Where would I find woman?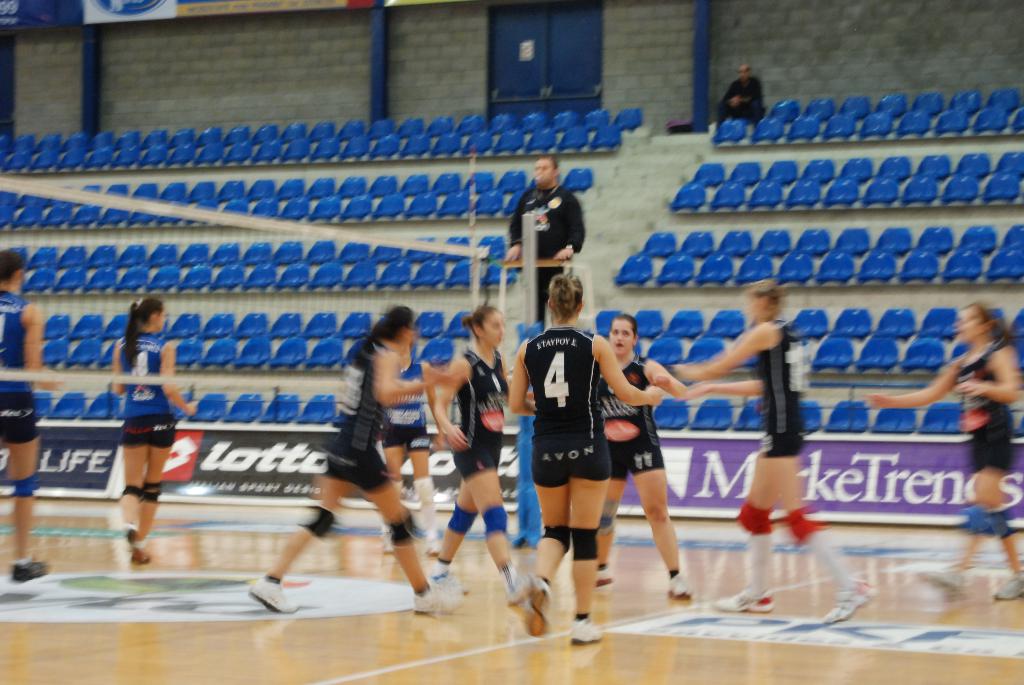
At 0:248:65:584.
